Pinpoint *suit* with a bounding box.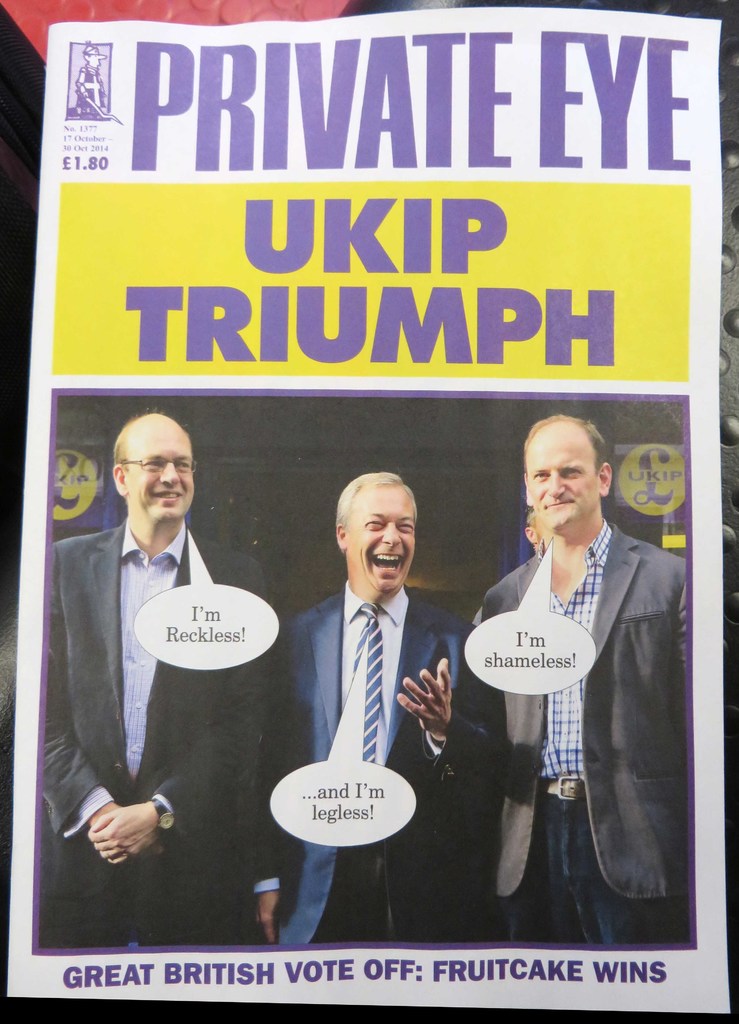
BBox(284, 590, 494, 947).
